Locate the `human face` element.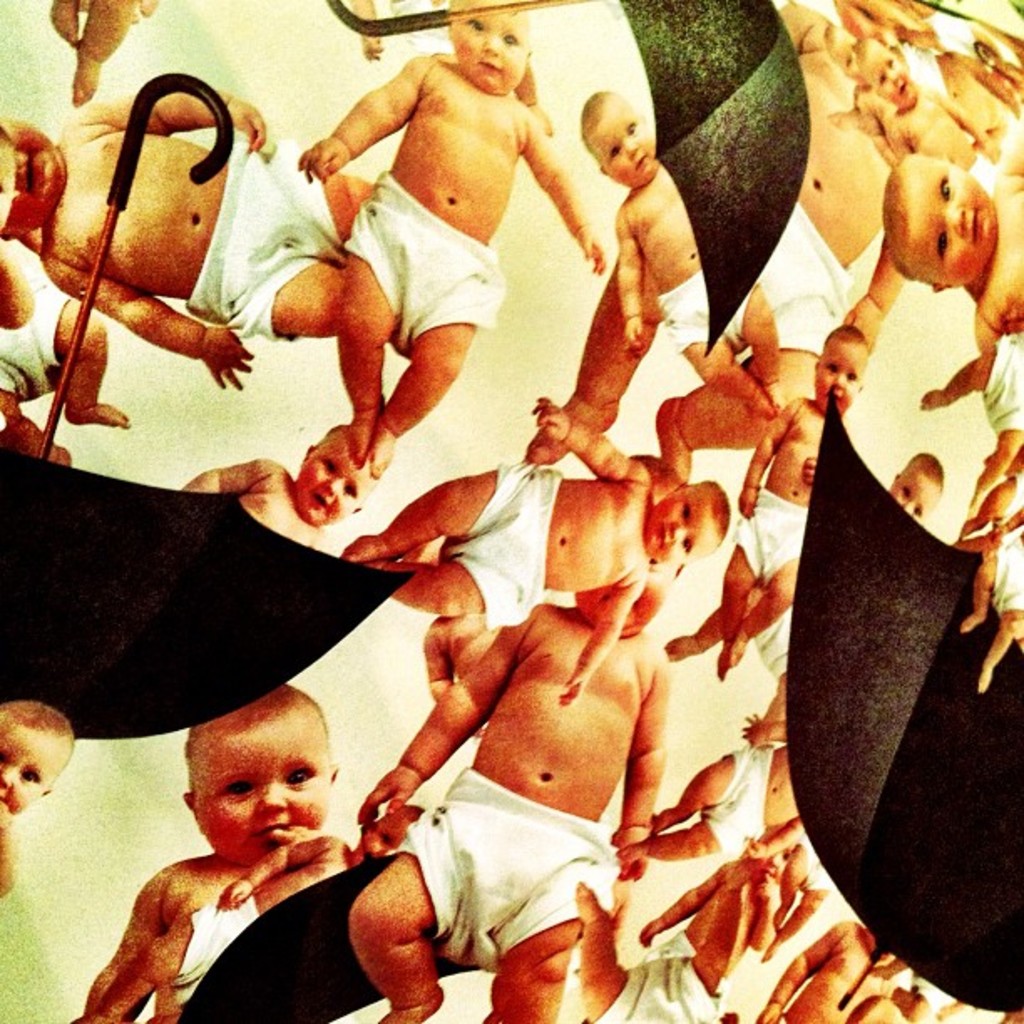
Element bbox: {"x1": 192, "y1": 721, "x2": 325, "y2": 857}.
